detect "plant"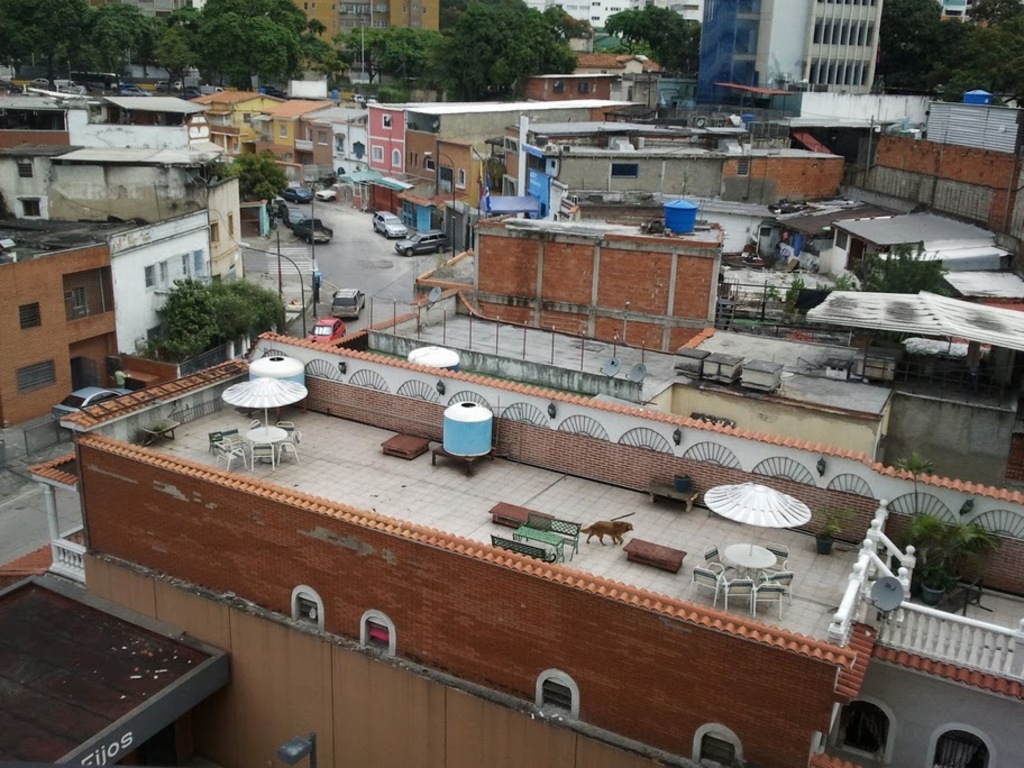
x1=899, y1=513, x2=995, y2=594
